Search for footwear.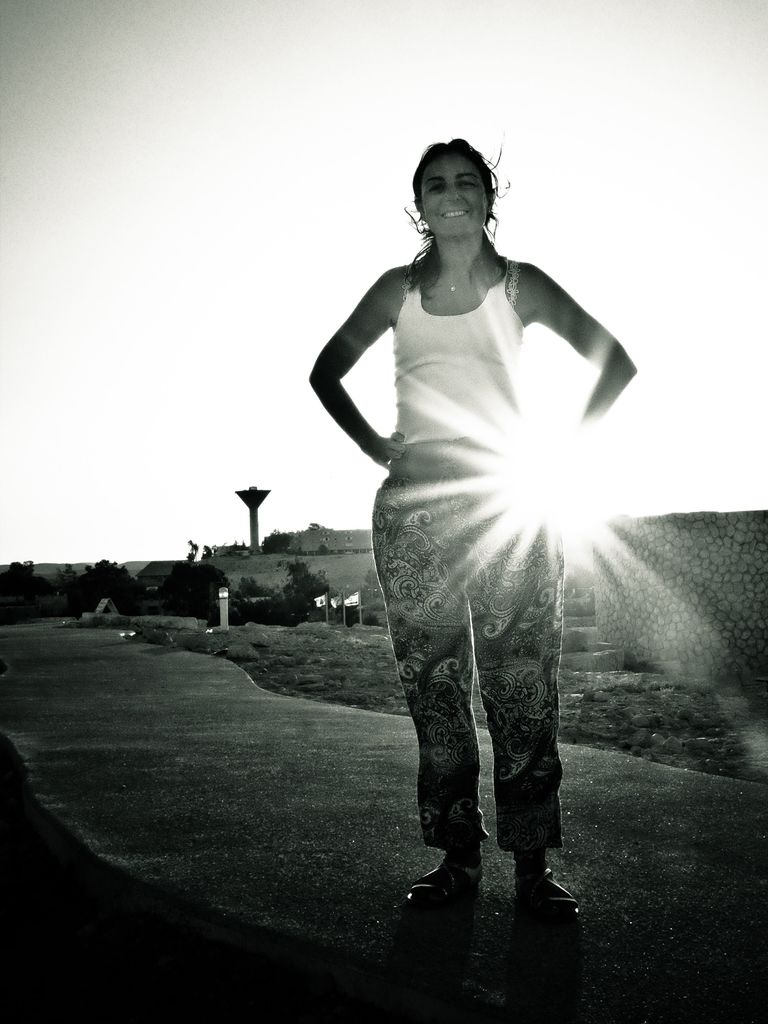
Found at bbox(511, 863, 581, 914).
